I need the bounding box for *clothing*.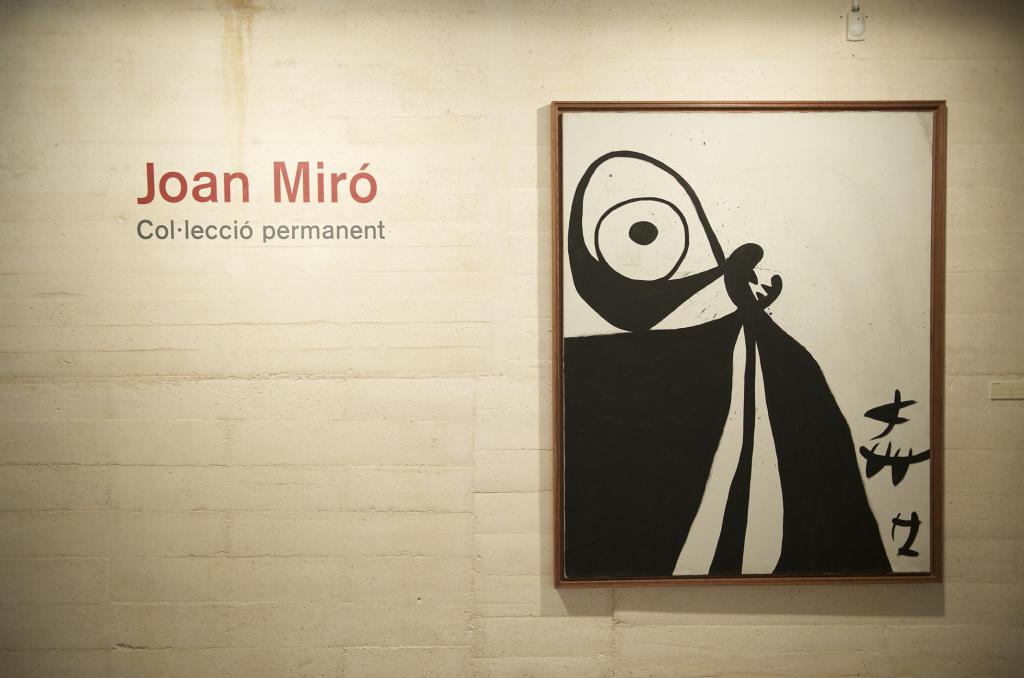
Here it is: left=571, top=174, right=885, bottom=601.
